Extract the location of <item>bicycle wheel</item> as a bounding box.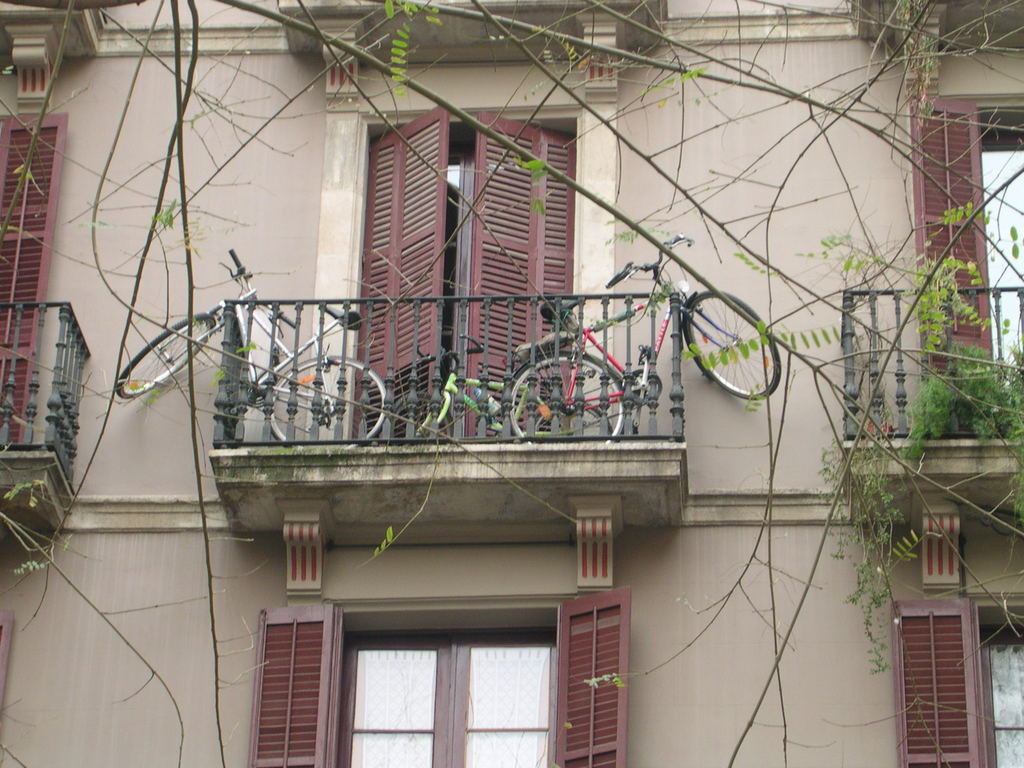
region(385, 393, 456, 444).
